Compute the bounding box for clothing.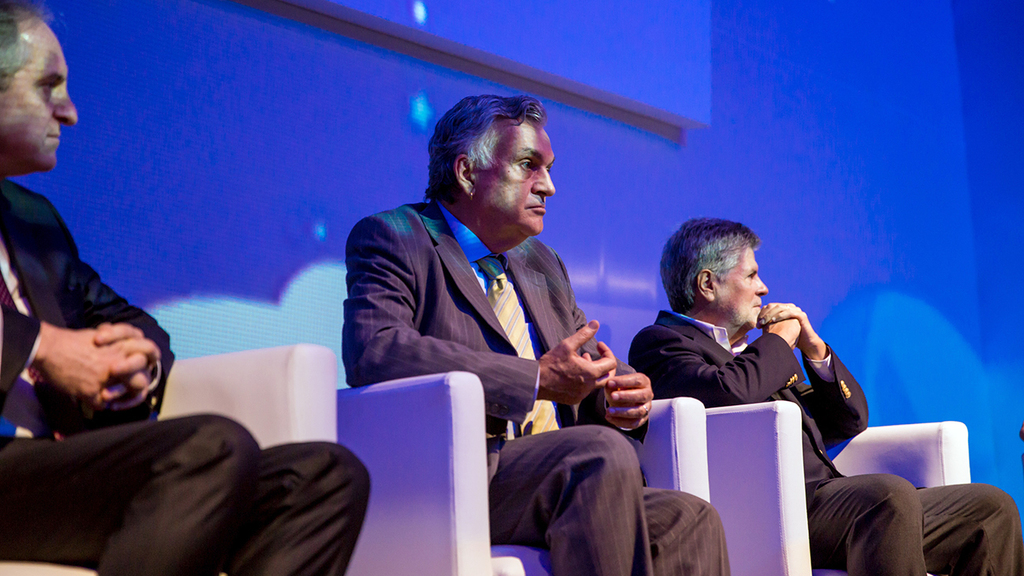
(left=0, top=177, right=373, bottom=575).
